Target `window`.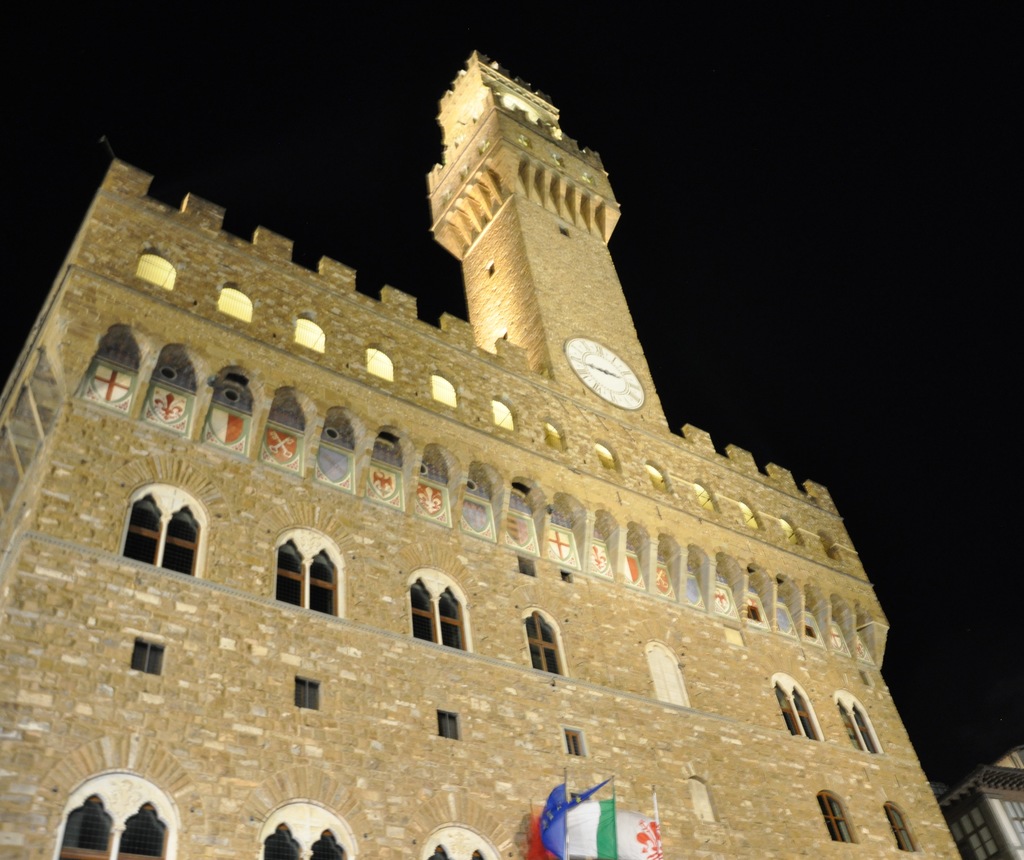
Target region: 129/632/165/678.
